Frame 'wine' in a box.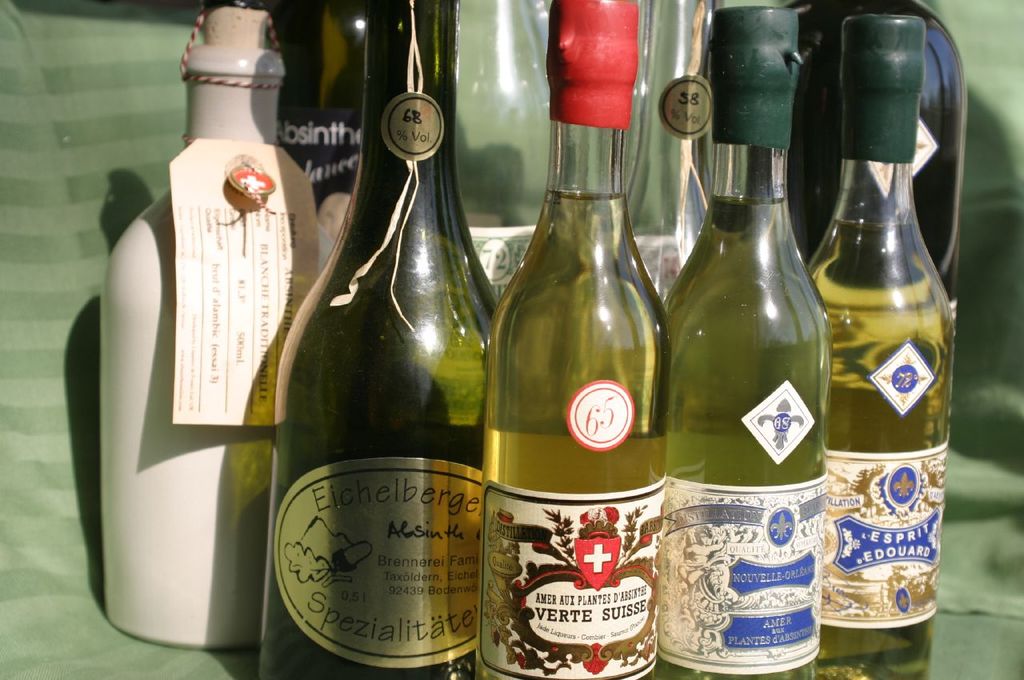
select_region(799, 17, 960, 679).
